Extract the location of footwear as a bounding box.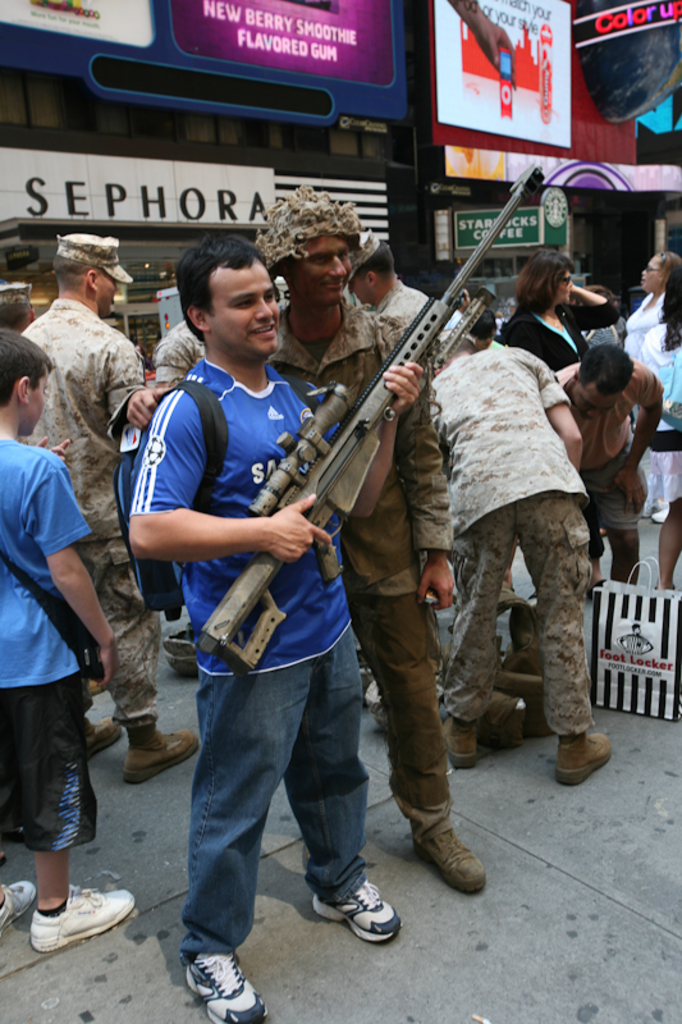
select_region(311, 881, 407, 942).
